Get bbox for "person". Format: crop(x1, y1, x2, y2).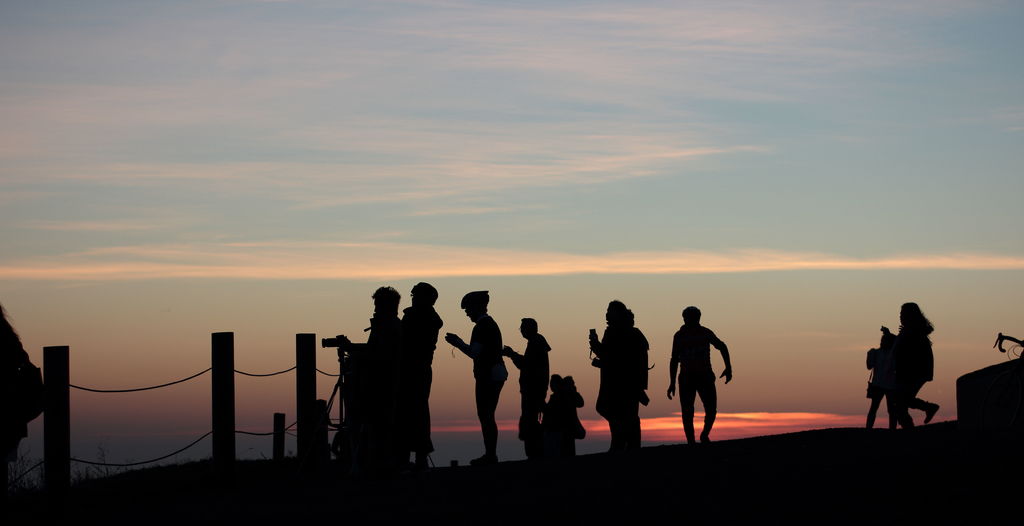
crop(670, 306, 732, 443).
